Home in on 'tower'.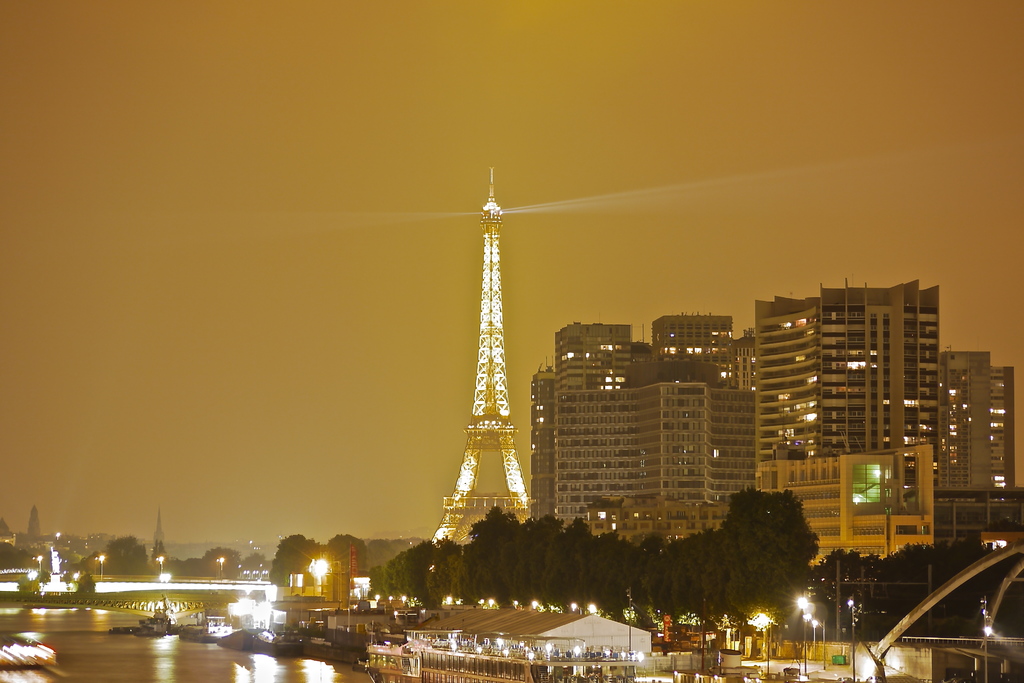
Homed in at <region>548, 315, 637, 392</region>.
